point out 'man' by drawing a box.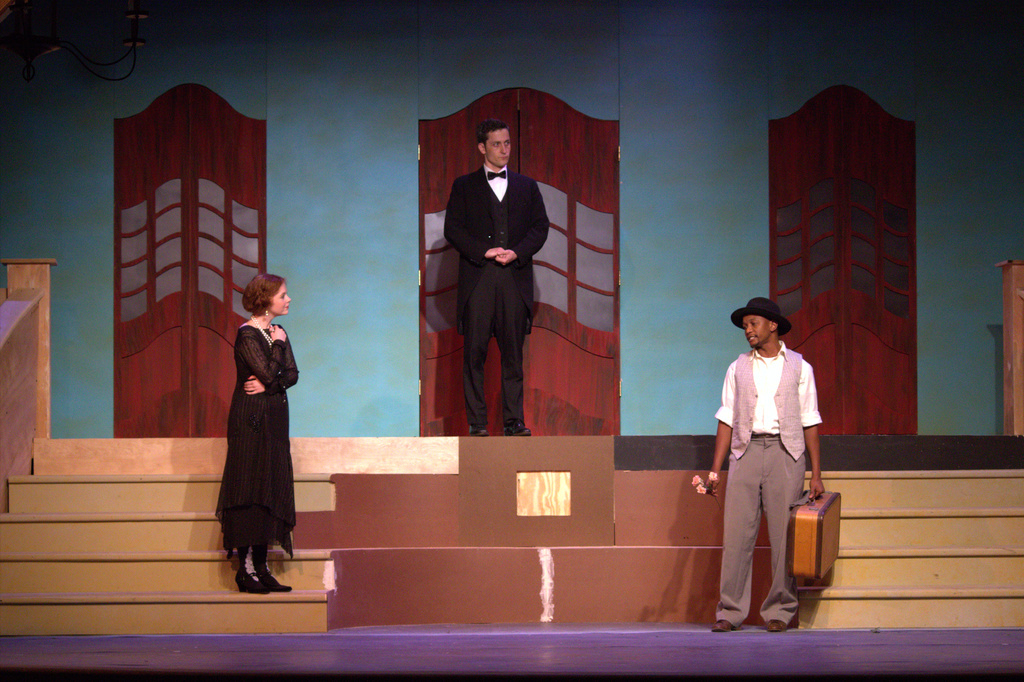
<bbox>442, 118, 551, 435</bbox>.
